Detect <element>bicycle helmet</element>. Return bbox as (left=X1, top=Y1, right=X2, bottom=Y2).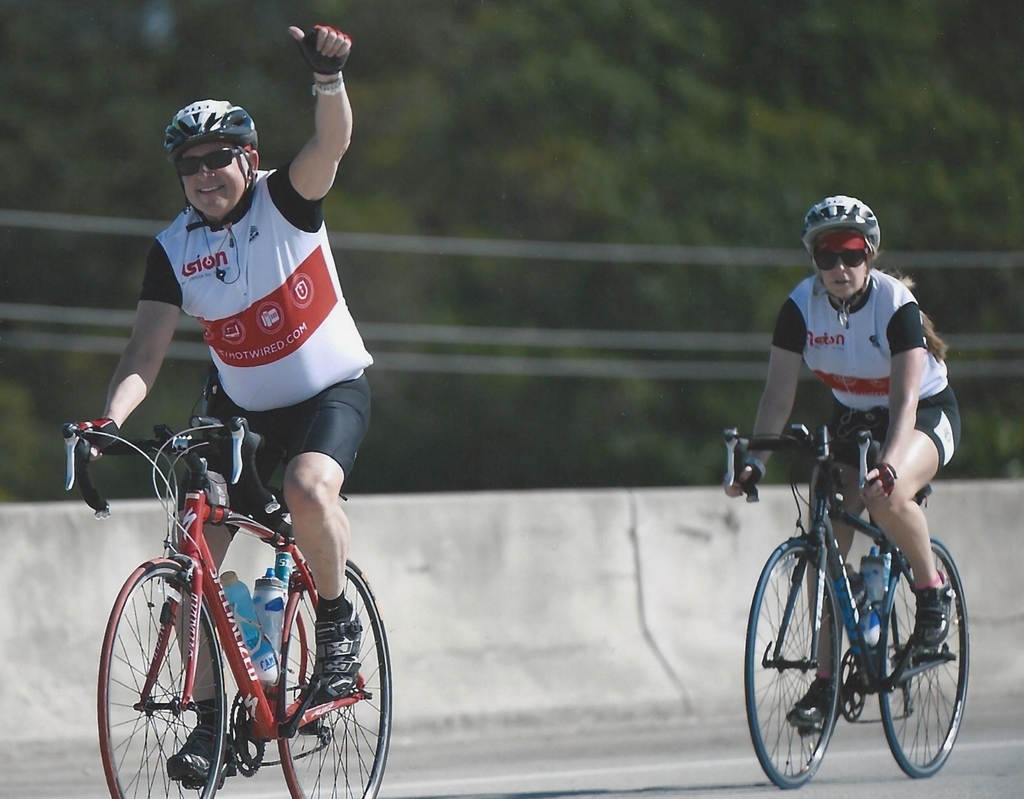
(left=808, top=192, right=880, bottom=269).
